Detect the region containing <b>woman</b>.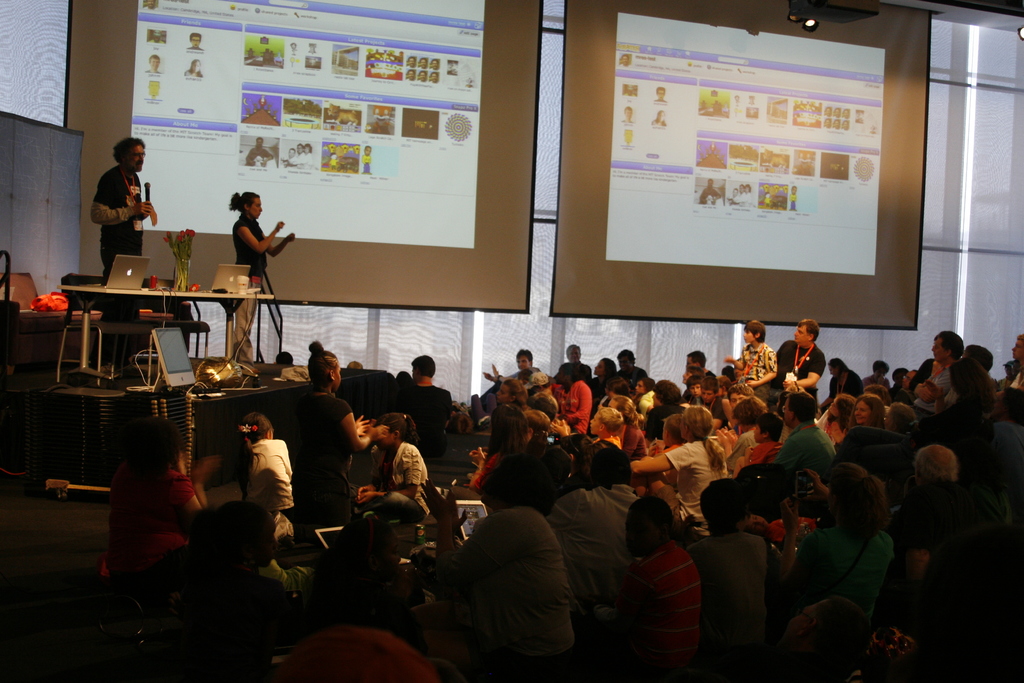
878/438/971/620.
